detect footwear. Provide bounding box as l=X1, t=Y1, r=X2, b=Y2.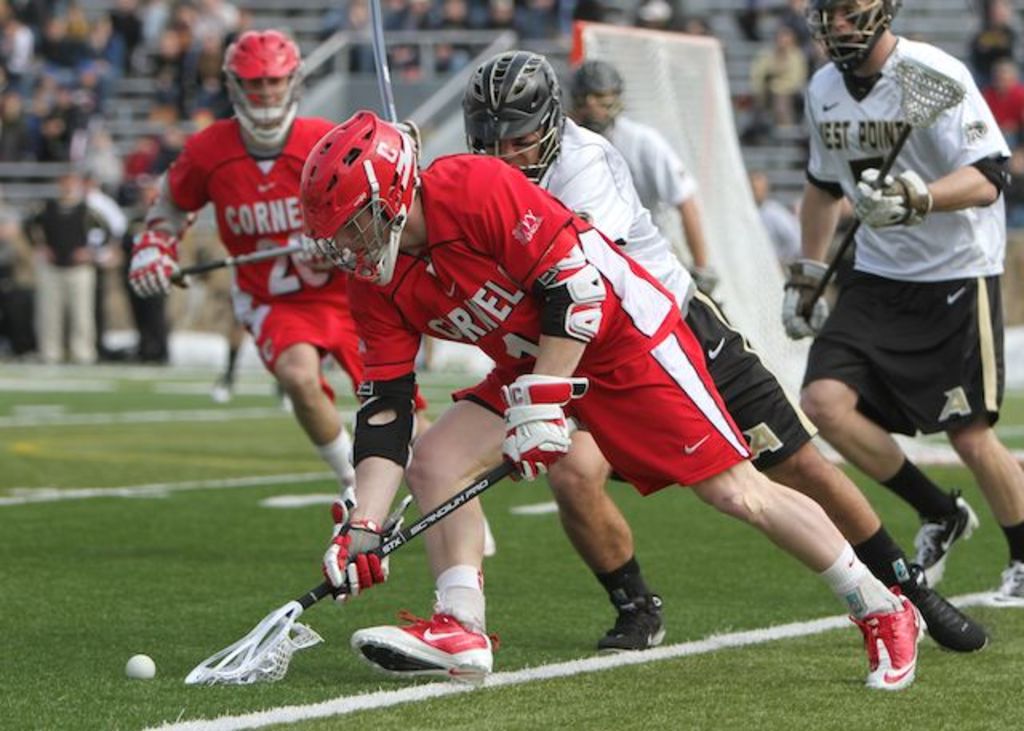
l=870, t=600, r=939, b=694.
